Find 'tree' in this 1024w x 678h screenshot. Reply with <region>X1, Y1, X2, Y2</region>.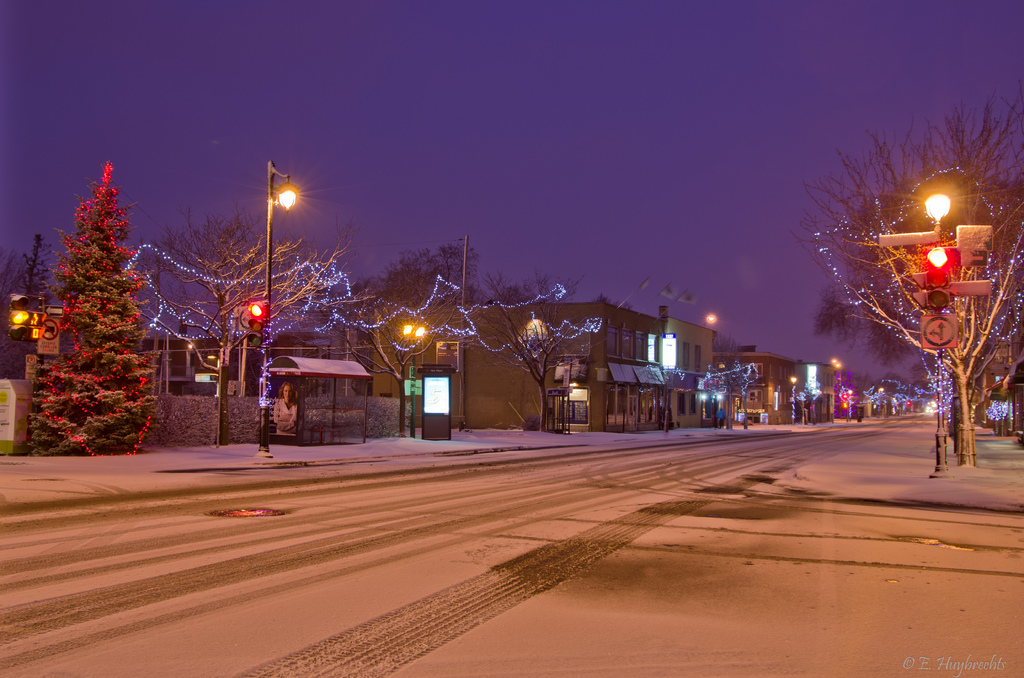
<region>796, 90, 1023, 466</region>.
